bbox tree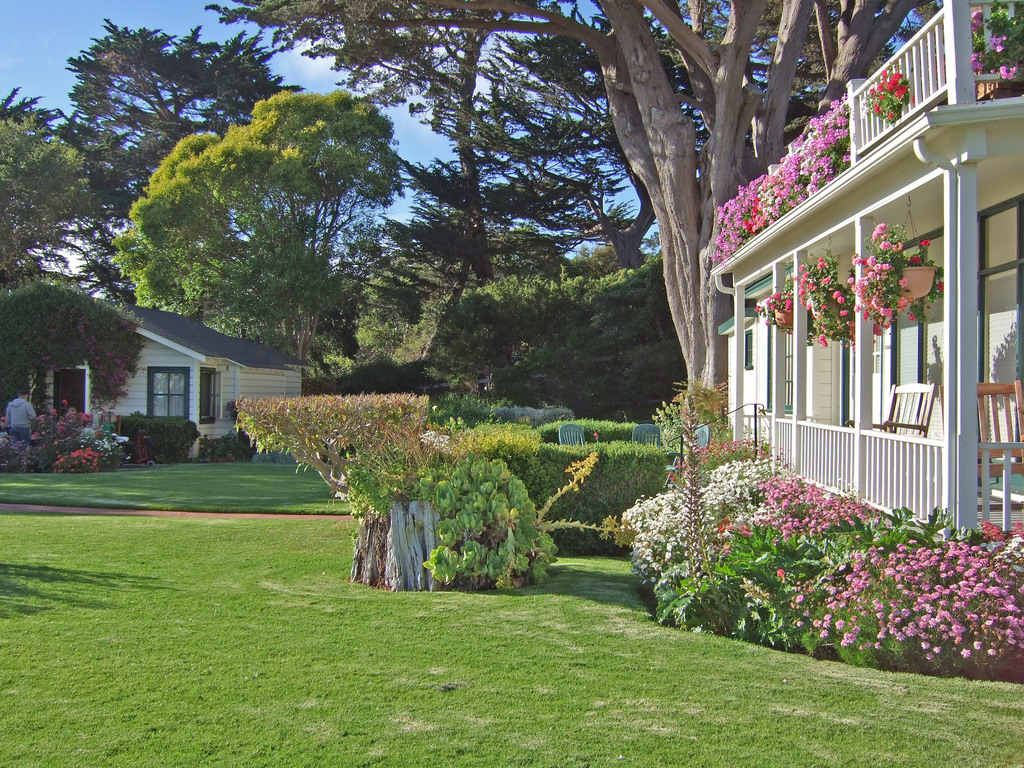
bbox=[3, 13, 316, 303]
